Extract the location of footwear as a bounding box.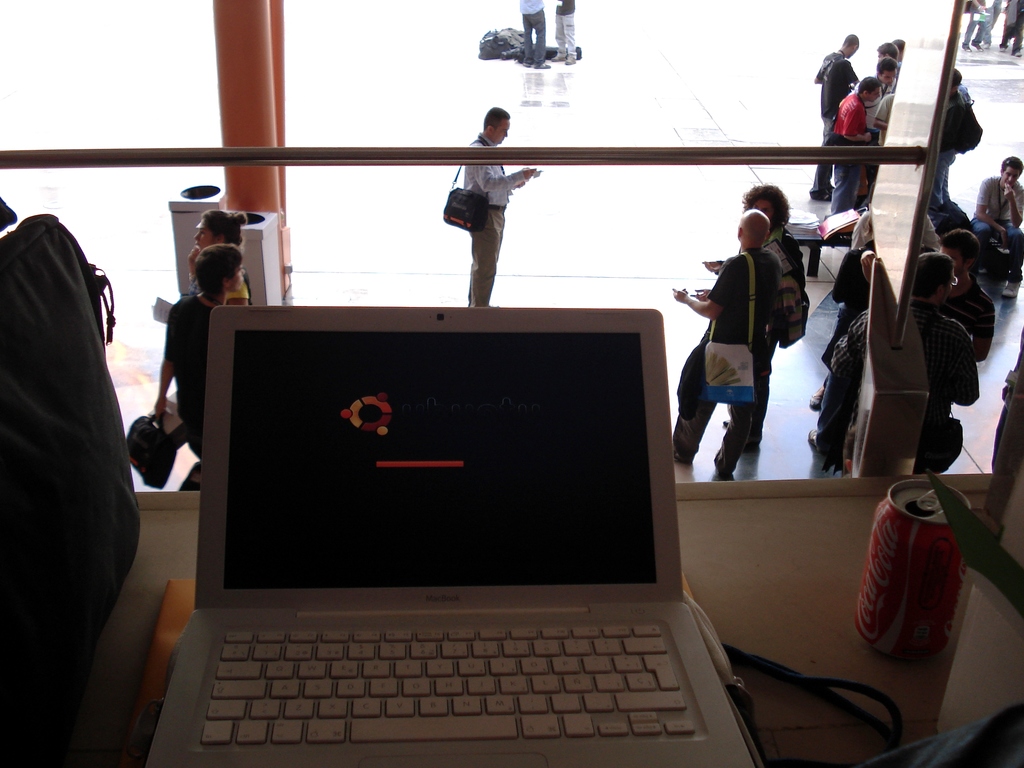
select_region(524, 63, 551, 70).
